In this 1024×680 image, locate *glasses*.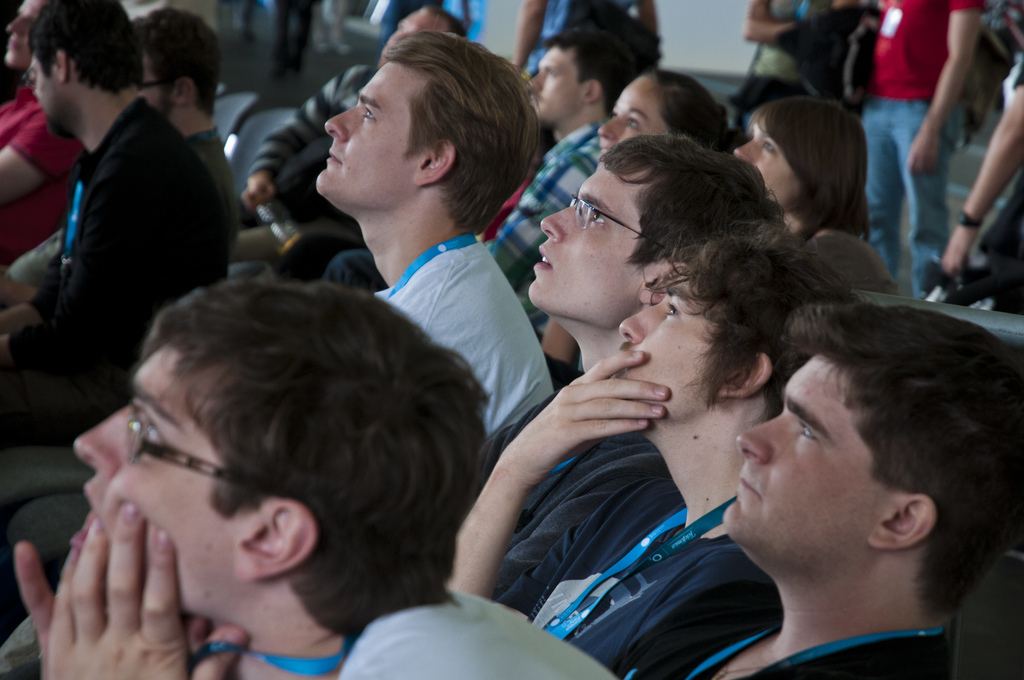
Bounding box: bbox=[120, 397, 253, 498].
